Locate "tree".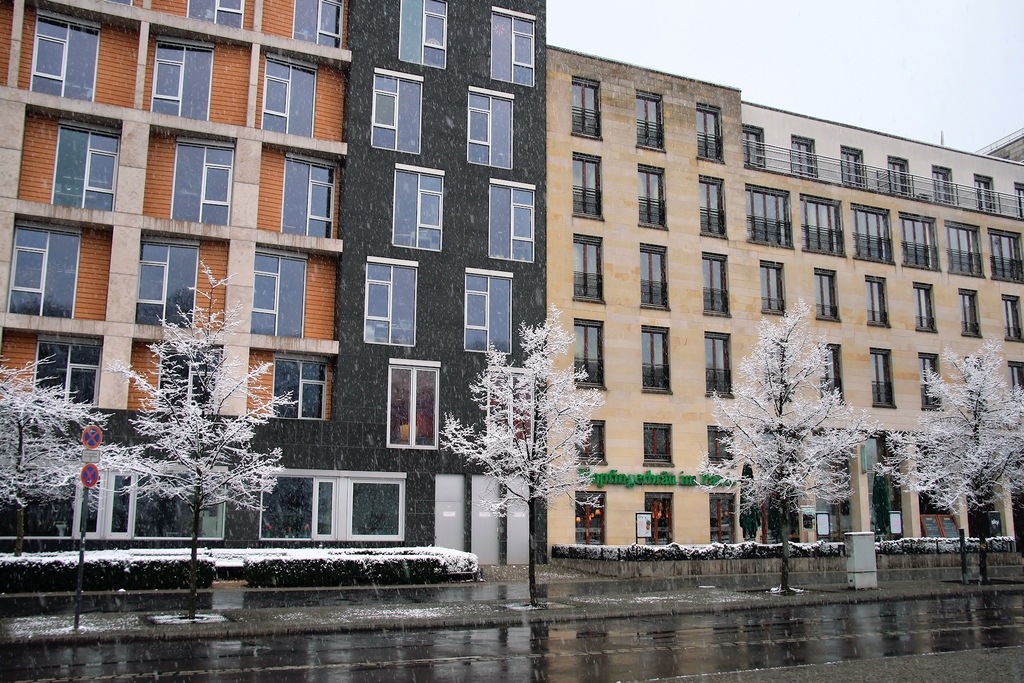
Bounding box: box=[0, 328, 97, 516].
